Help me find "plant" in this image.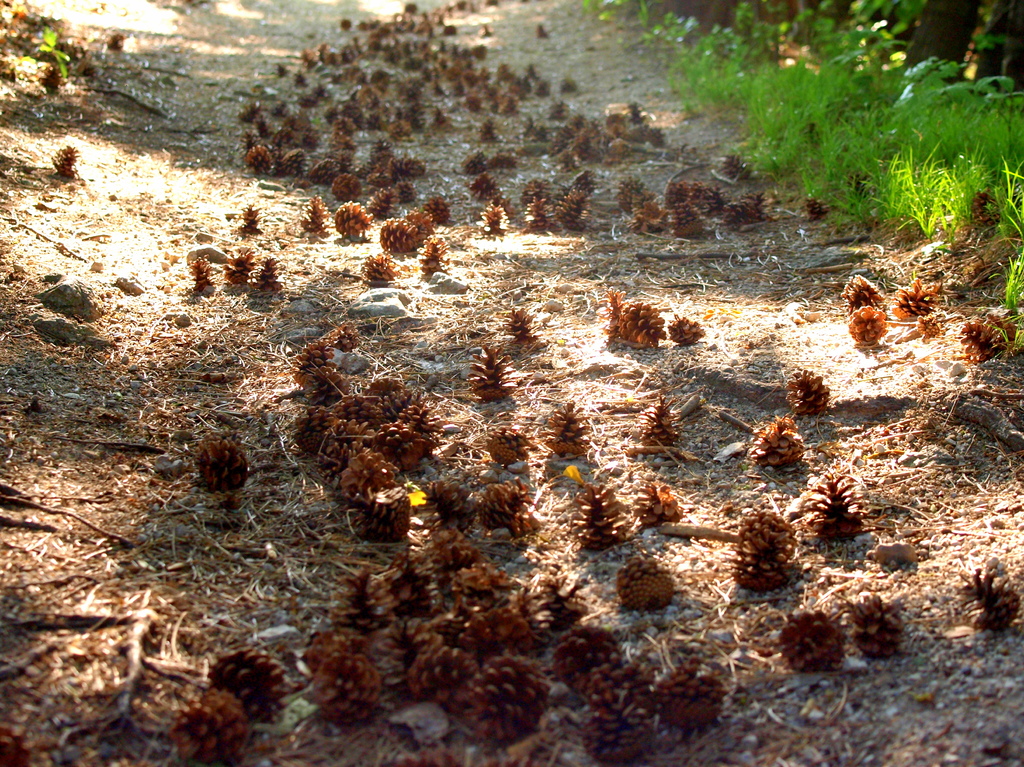
Found it: {"left": 308, "top": 366, "right": 348, "bottom": 405}.
